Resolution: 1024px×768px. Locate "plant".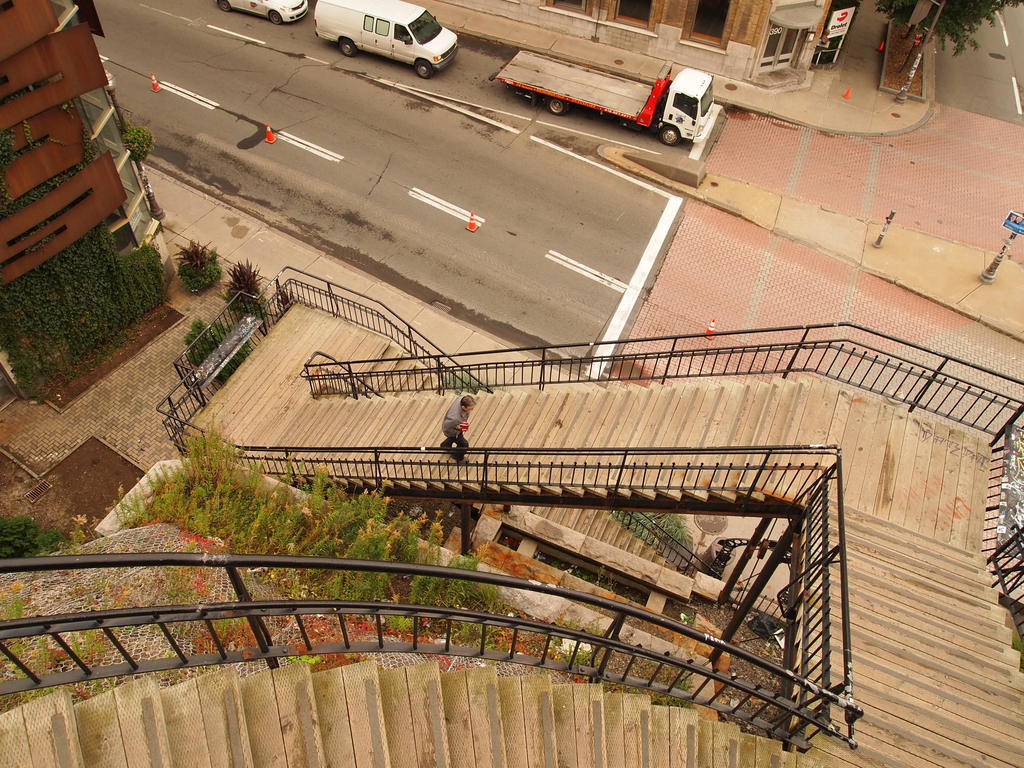
Rect(218, 257, 271, 319).
